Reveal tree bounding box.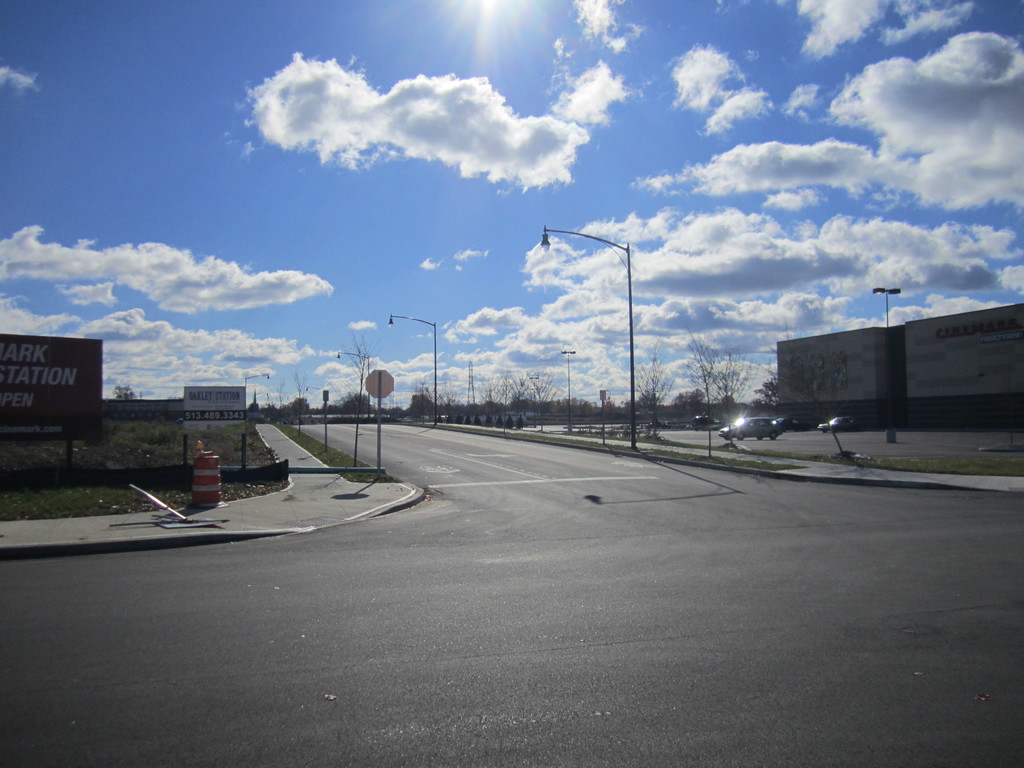
Revealed: left=624, top=388, right=662, bottom=412.
